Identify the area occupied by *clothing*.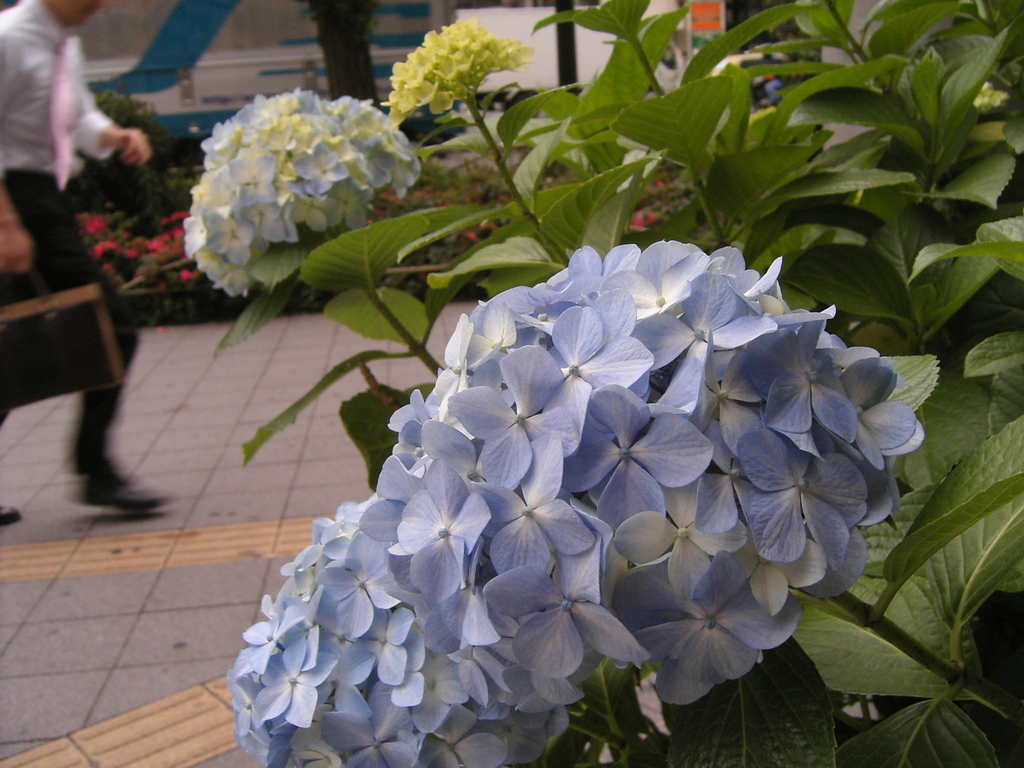
Area: 0 0 138 469.
